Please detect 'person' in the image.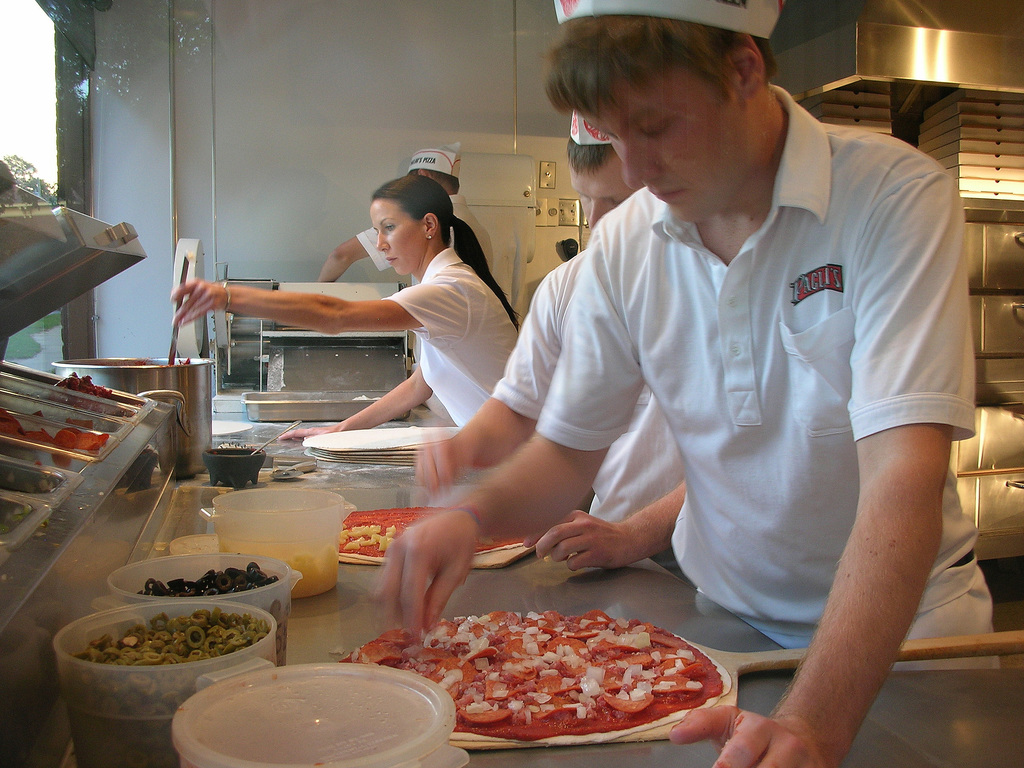
150/183/531/465.
